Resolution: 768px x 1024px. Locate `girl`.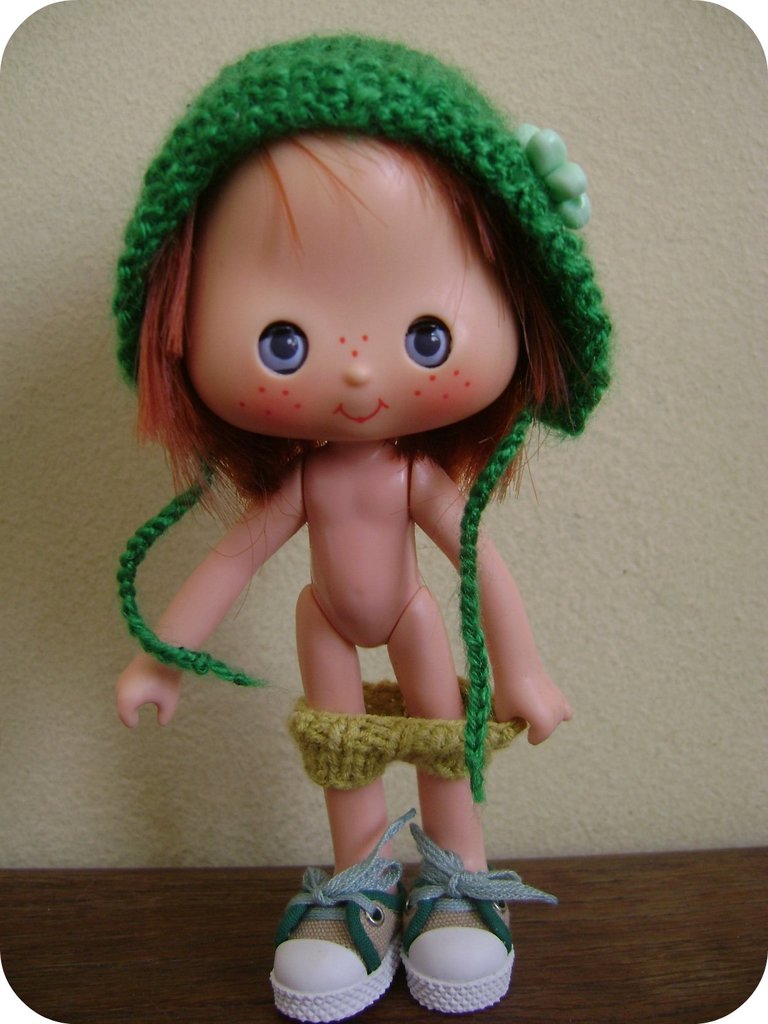
bbox=(117, 27, 623, 1022).
